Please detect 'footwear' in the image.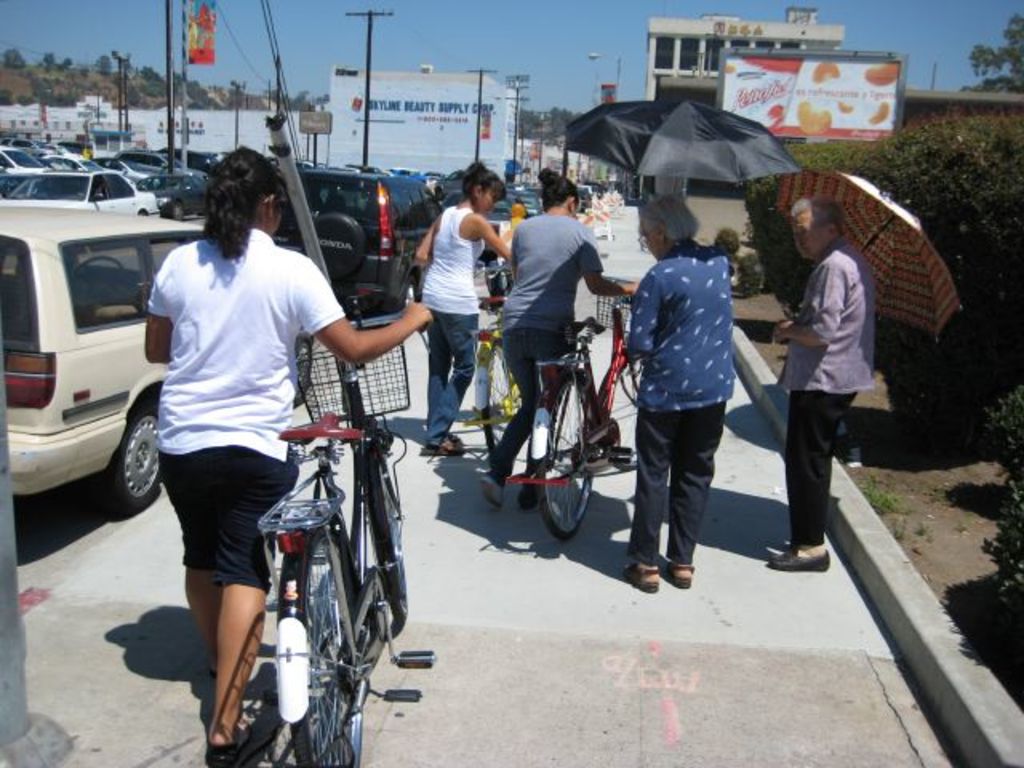
[664, 555, 693, 592].
